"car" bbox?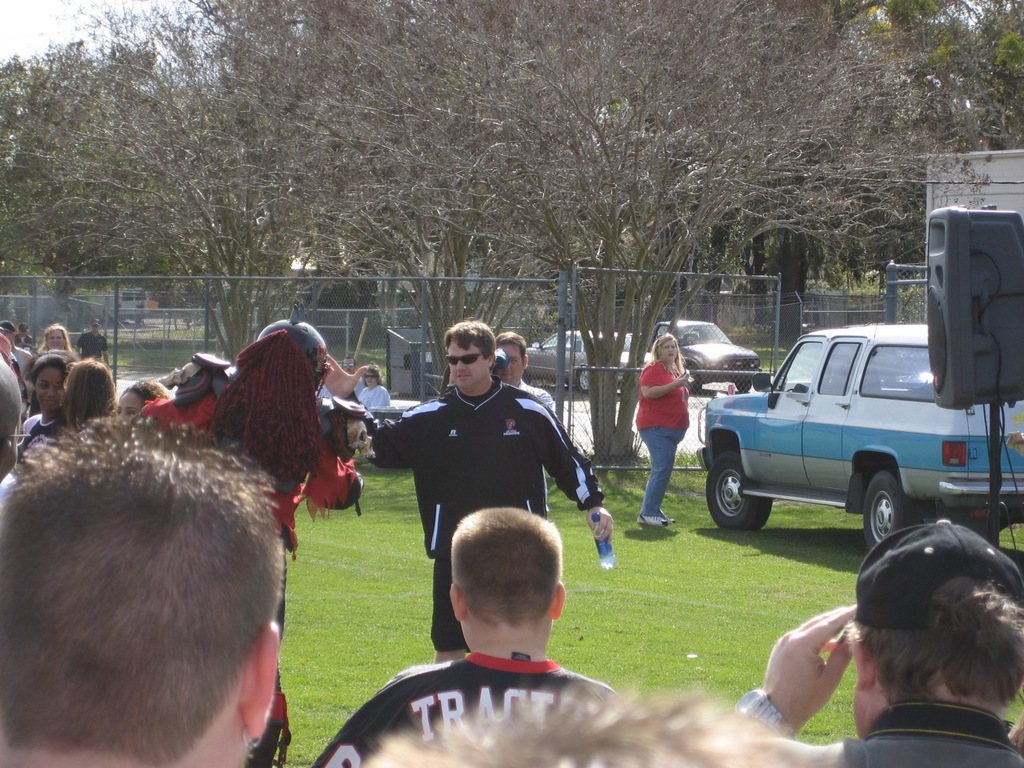
bbox=(529, 323, 658, 389)
